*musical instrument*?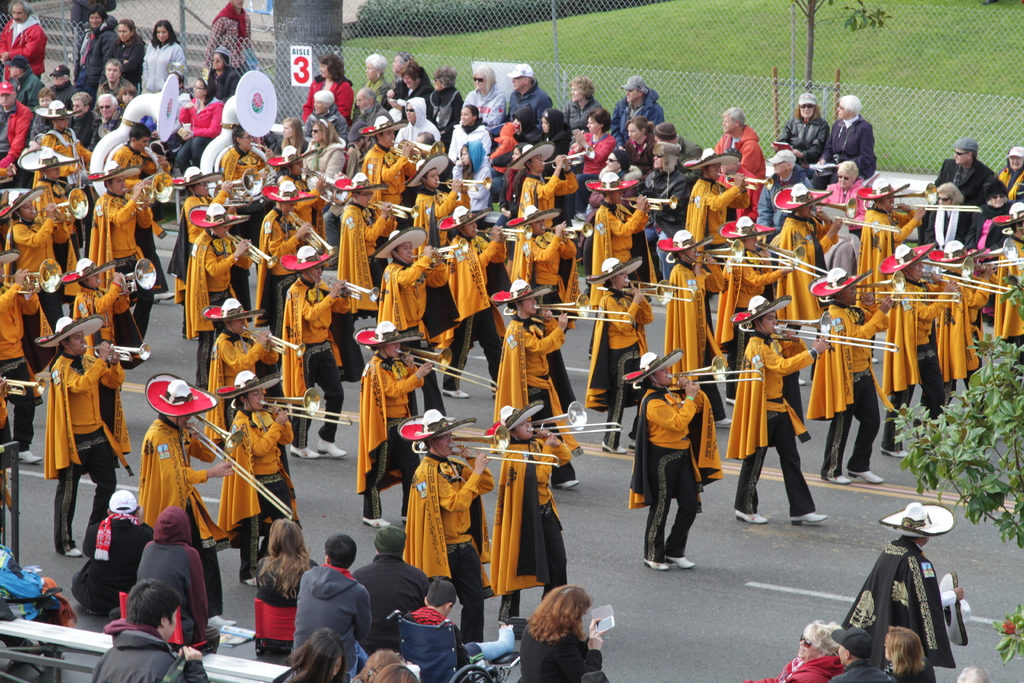
box=[486, 398, 632, 434]
